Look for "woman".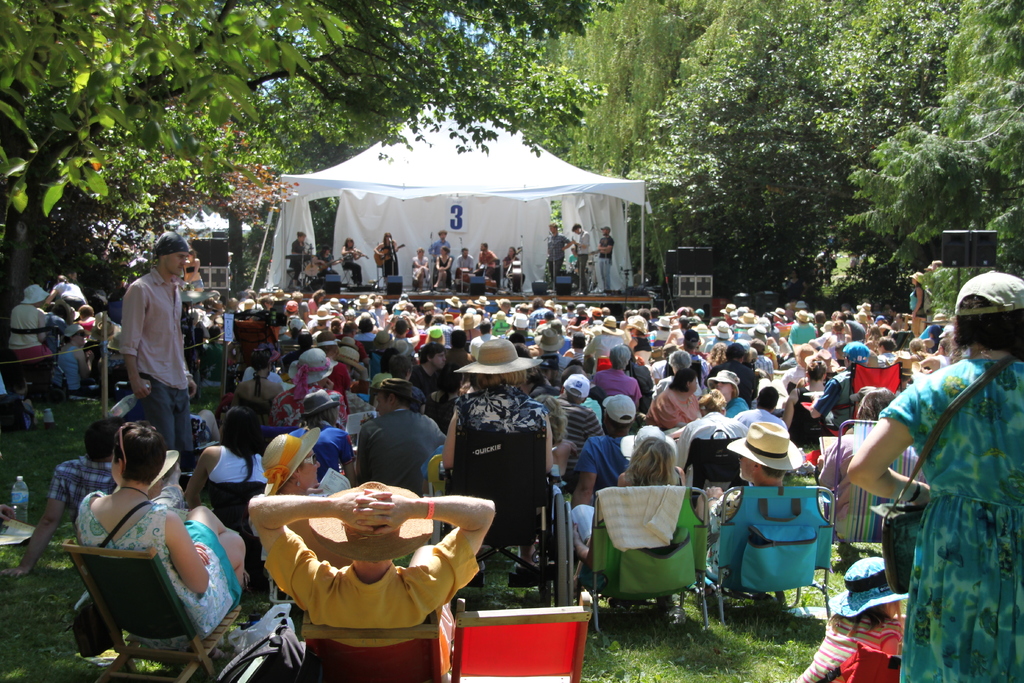
Found: (left=74, top=421, right=253, bottom=654).
